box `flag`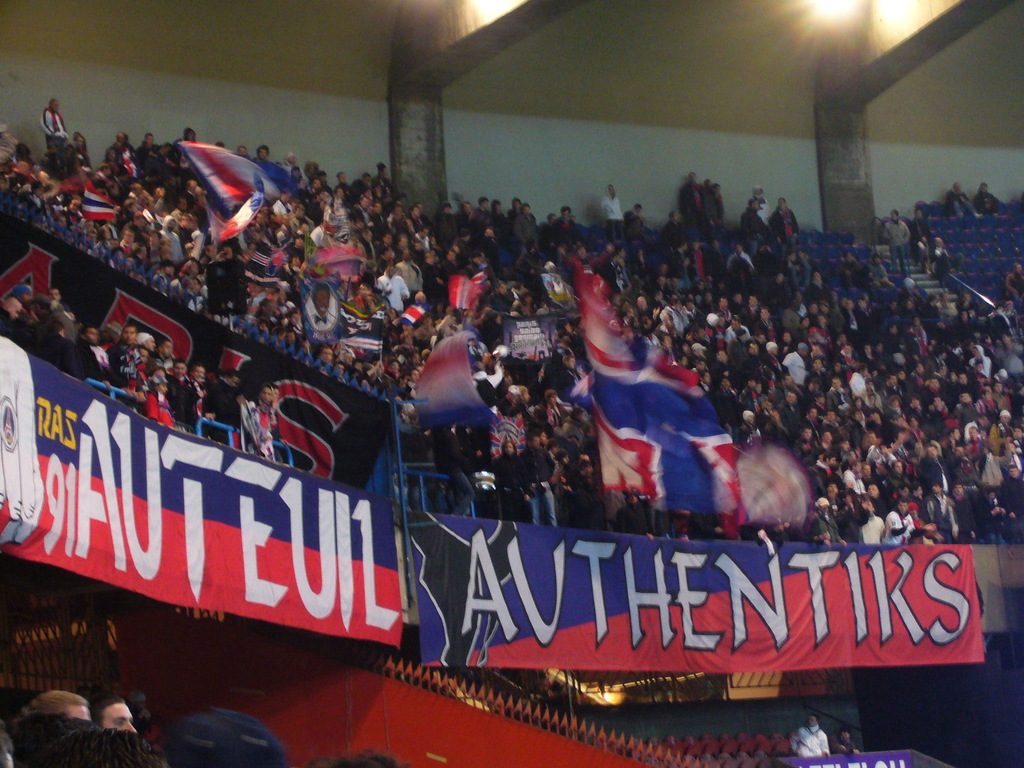
(left=578, top=250, right=751, bottom=536)
